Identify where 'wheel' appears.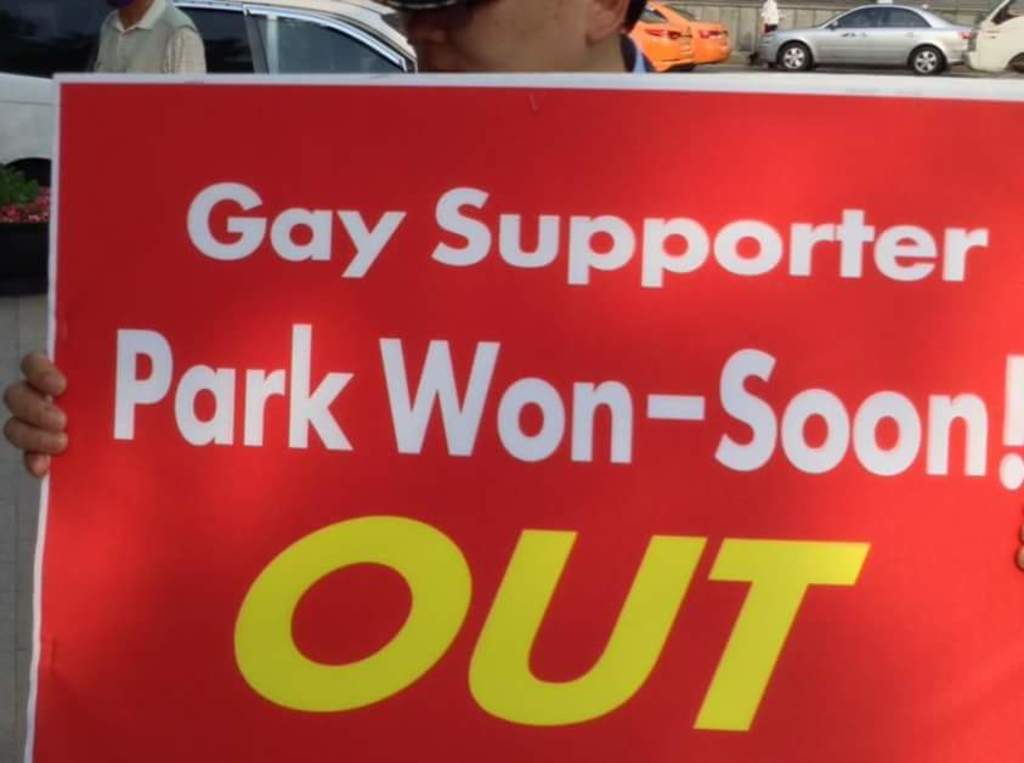
Appears at <box>776,40,811,73</box>.
